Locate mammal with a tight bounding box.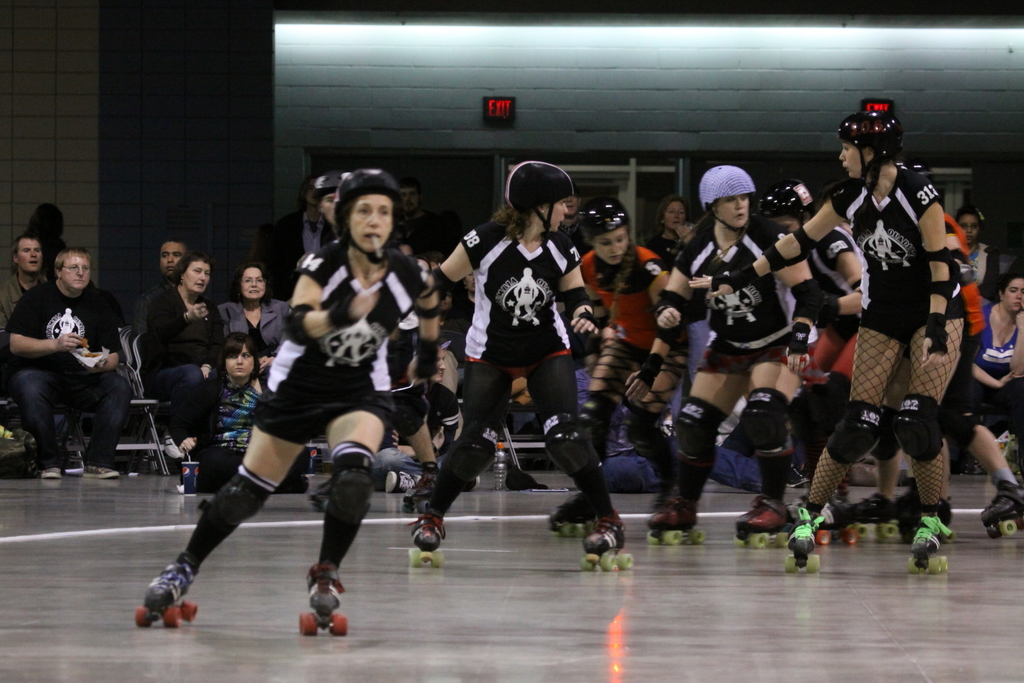
x1=134, y1=235, x2=195, y2=329.
